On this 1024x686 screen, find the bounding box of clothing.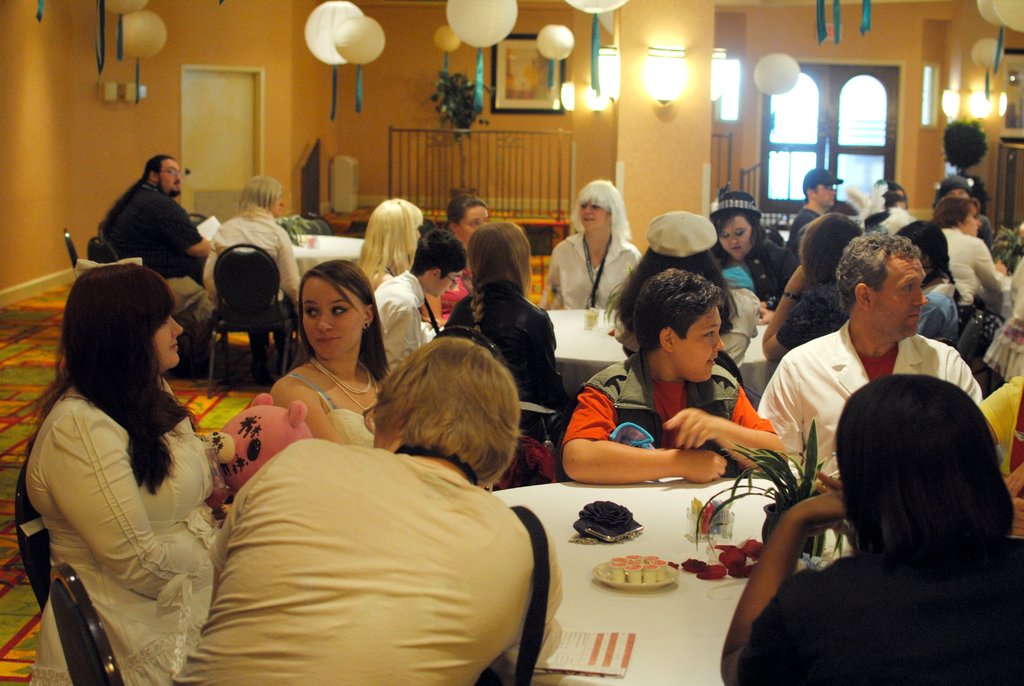
Bounding box: (378,268,437,377).
